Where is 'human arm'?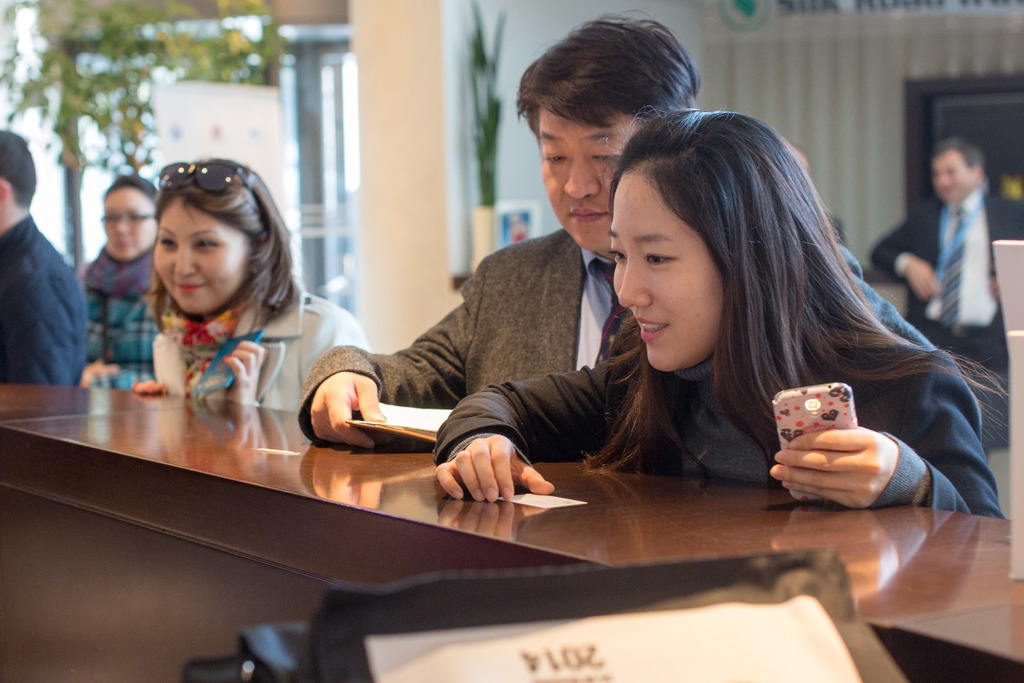
pyautogui.locateOnScreen(221, 336, 378, 418).
